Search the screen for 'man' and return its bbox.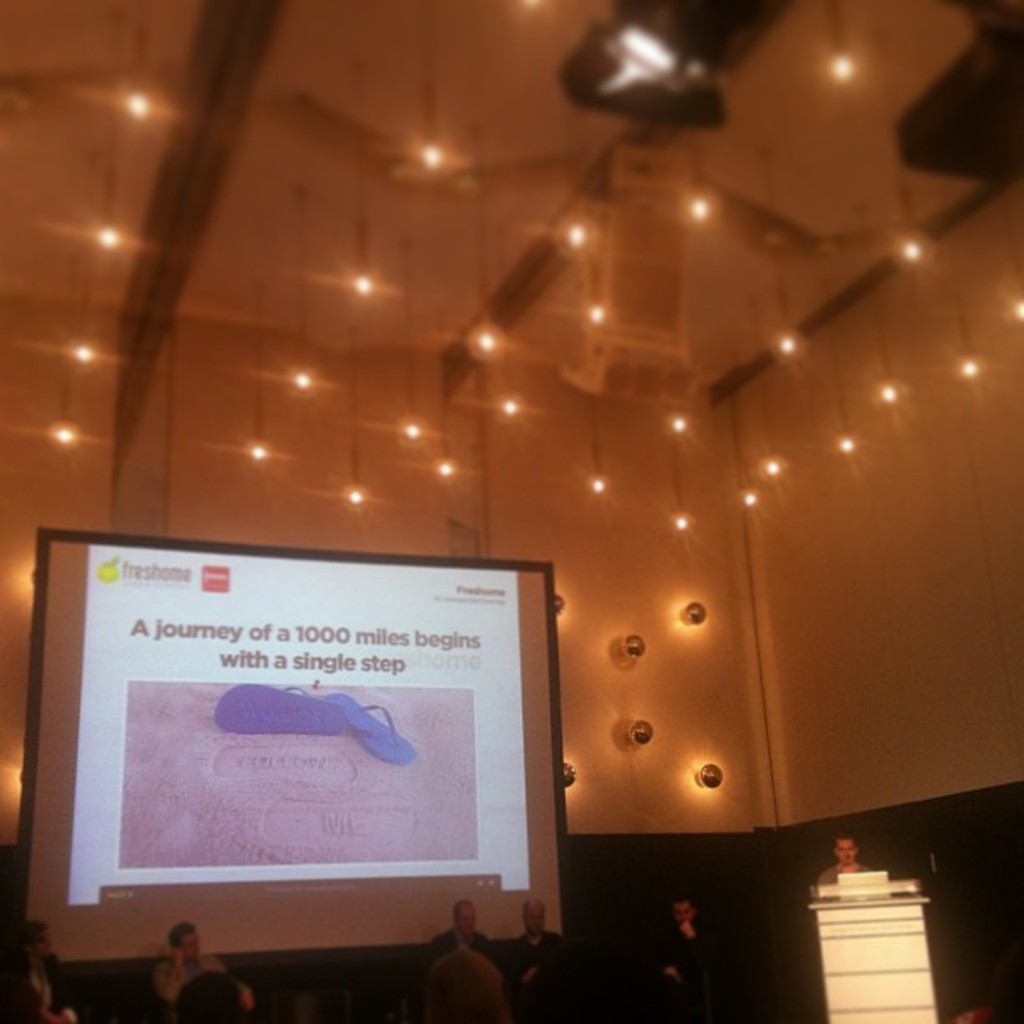
Found: {"x1": 661, "y1": 899, "x2": 718, "y2": 969}.
